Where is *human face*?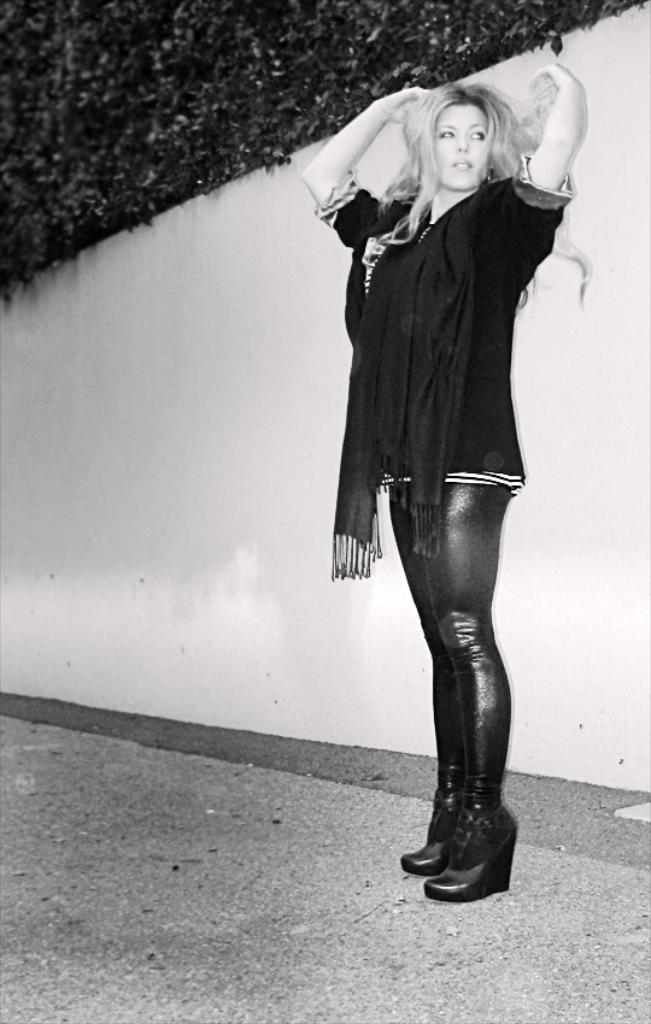
438:102:492:188.
